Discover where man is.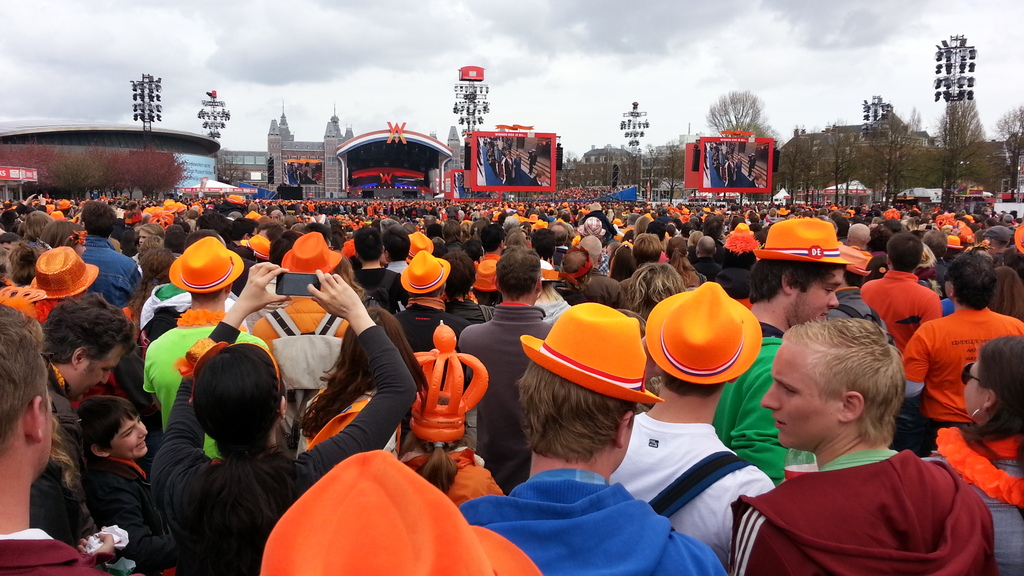
Discovered at [444,305,710,575].
